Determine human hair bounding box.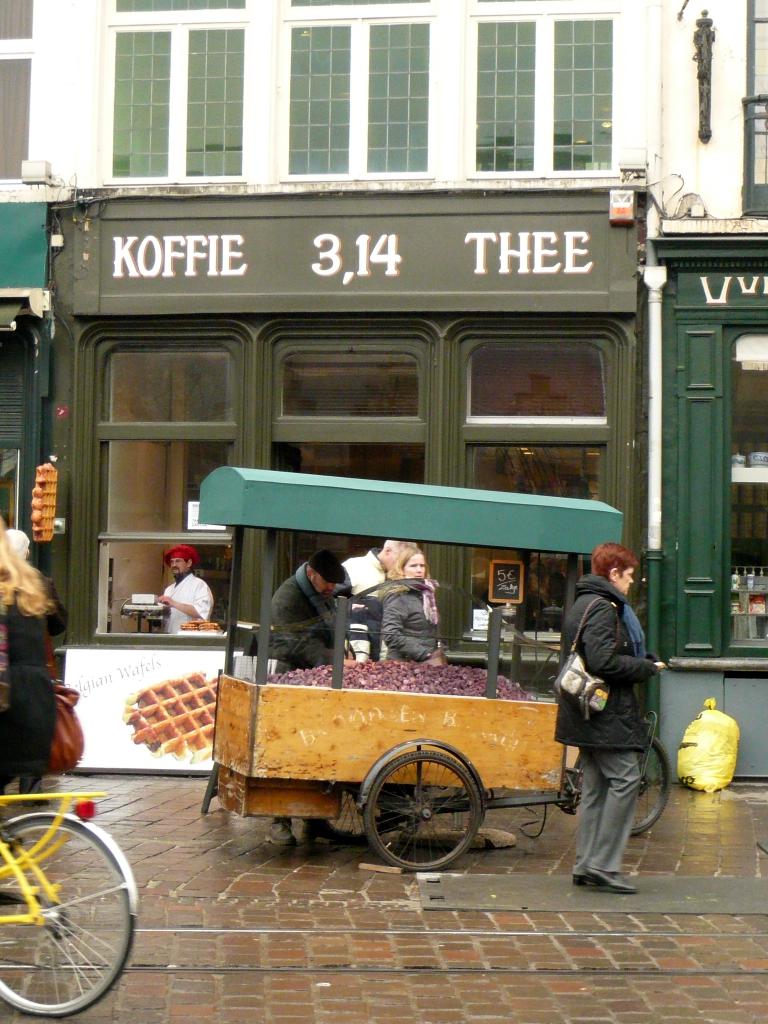
Determined: 378/538/412/553.
